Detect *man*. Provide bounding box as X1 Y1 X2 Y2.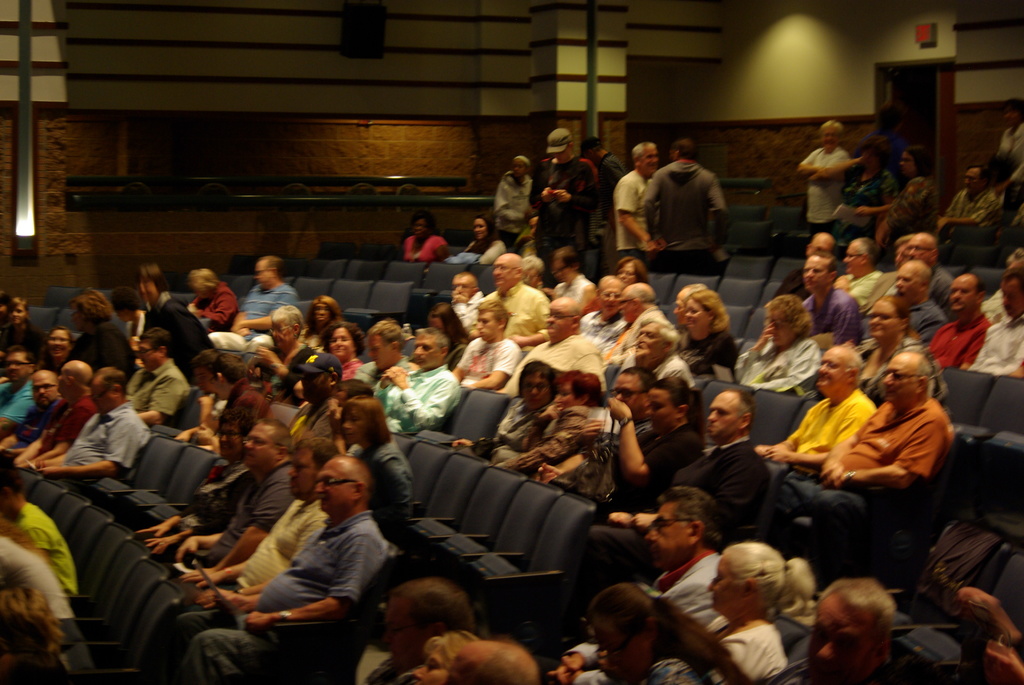
186 436 341 612.
